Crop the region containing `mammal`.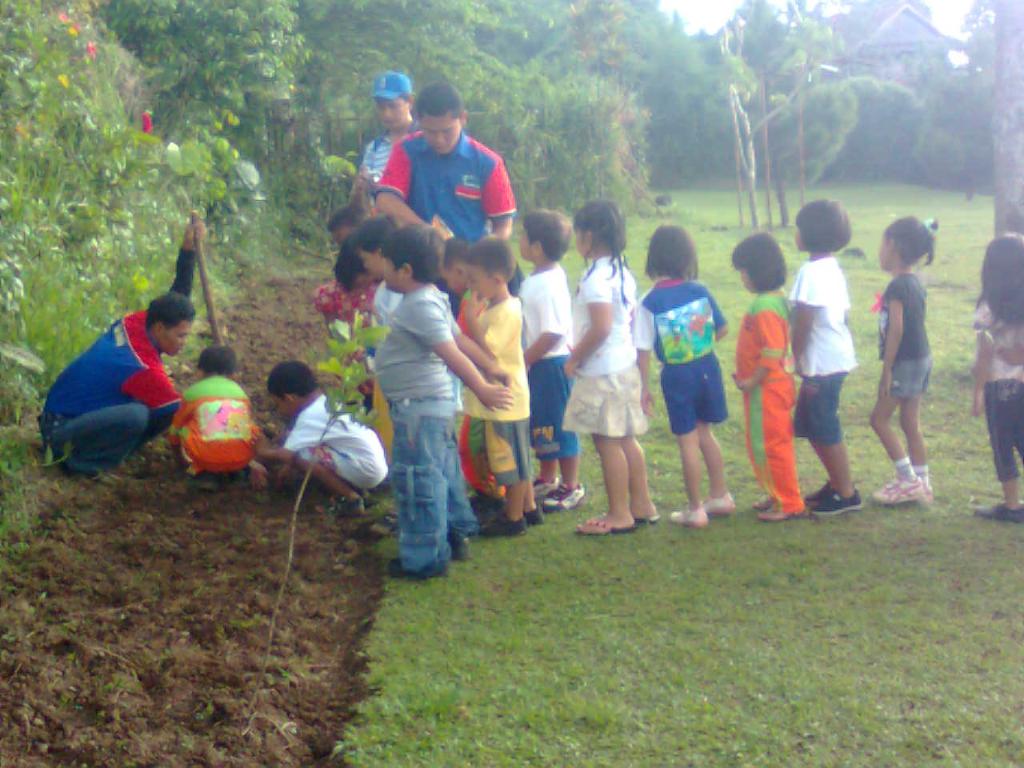
Crop region: (462, 227, 526, 539).
